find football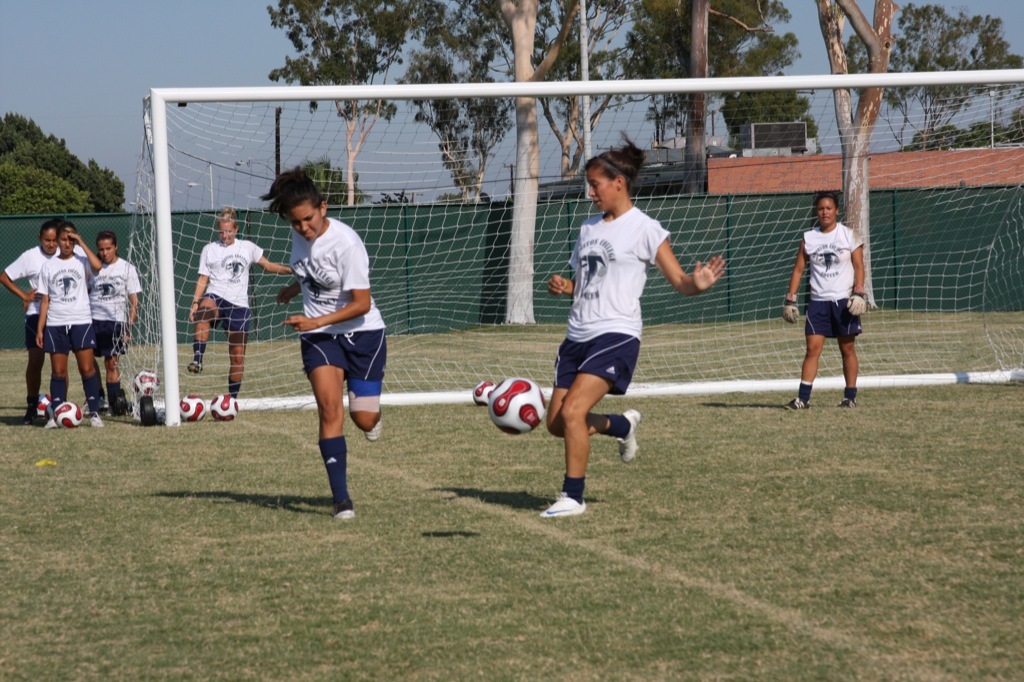
bbox(134, 370, 162, 399)
